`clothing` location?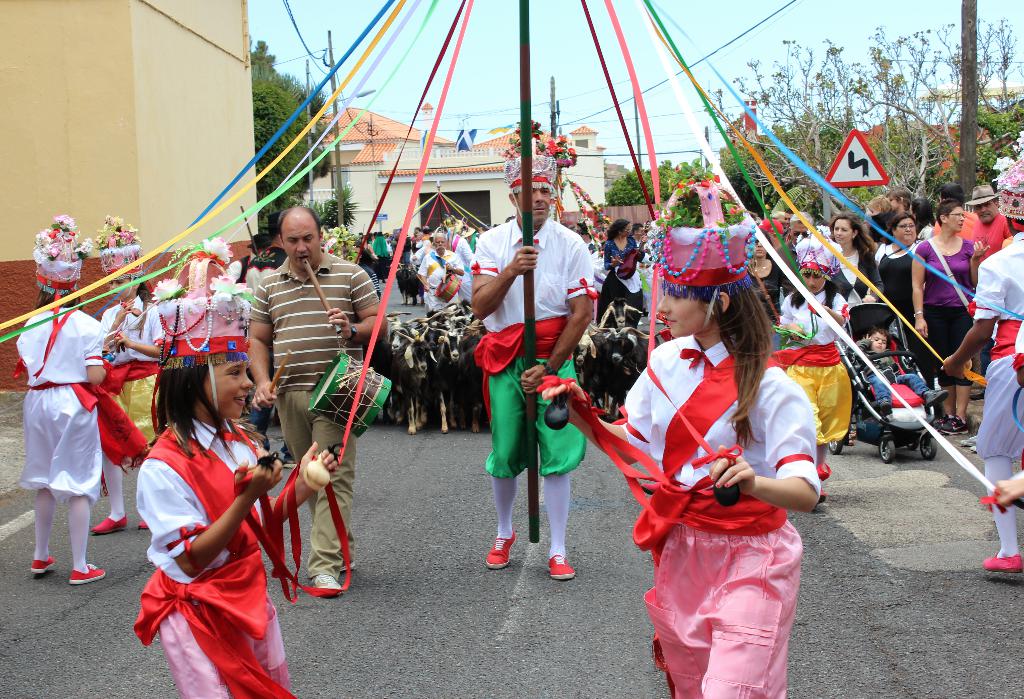
(823, 249, 891, 309)
